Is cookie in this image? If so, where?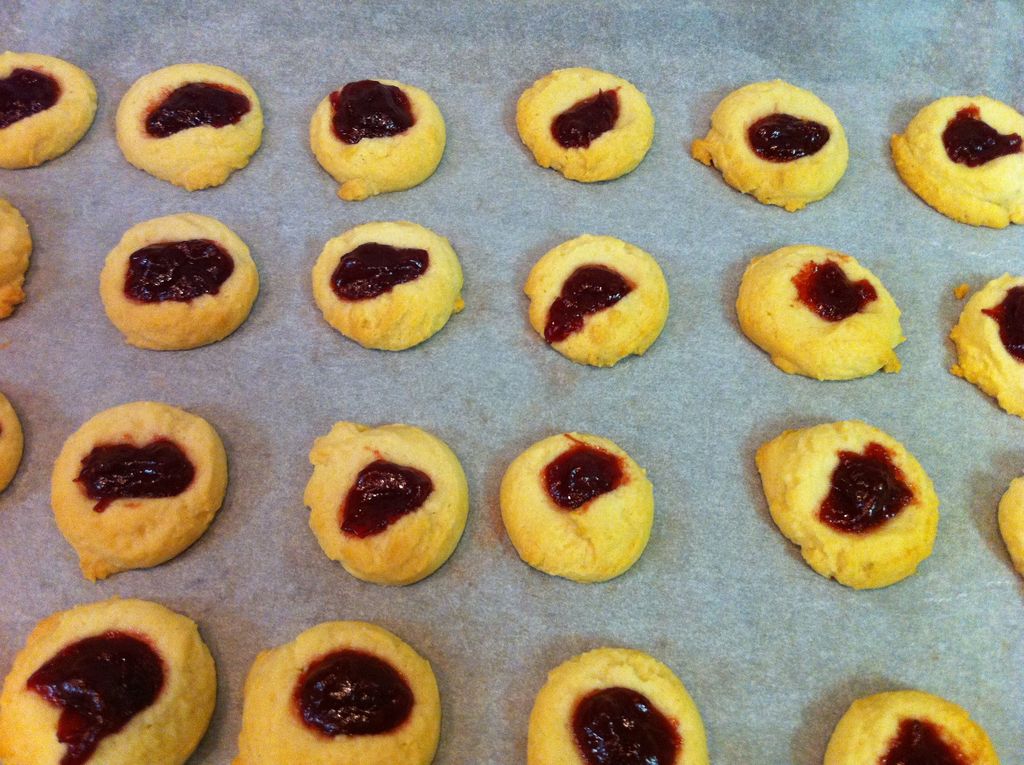
Yes, at detection(689, 75, 849, 211).
